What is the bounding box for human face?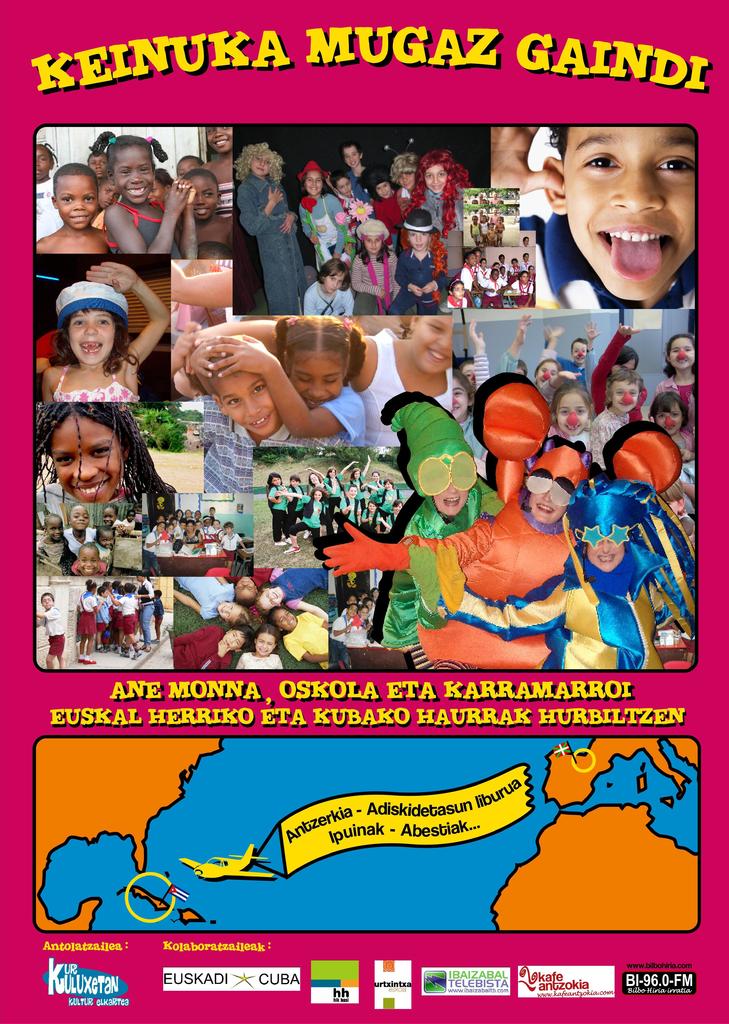
{"x1": 220, "y1": 370, "x2": 271, "y2": 431}.
